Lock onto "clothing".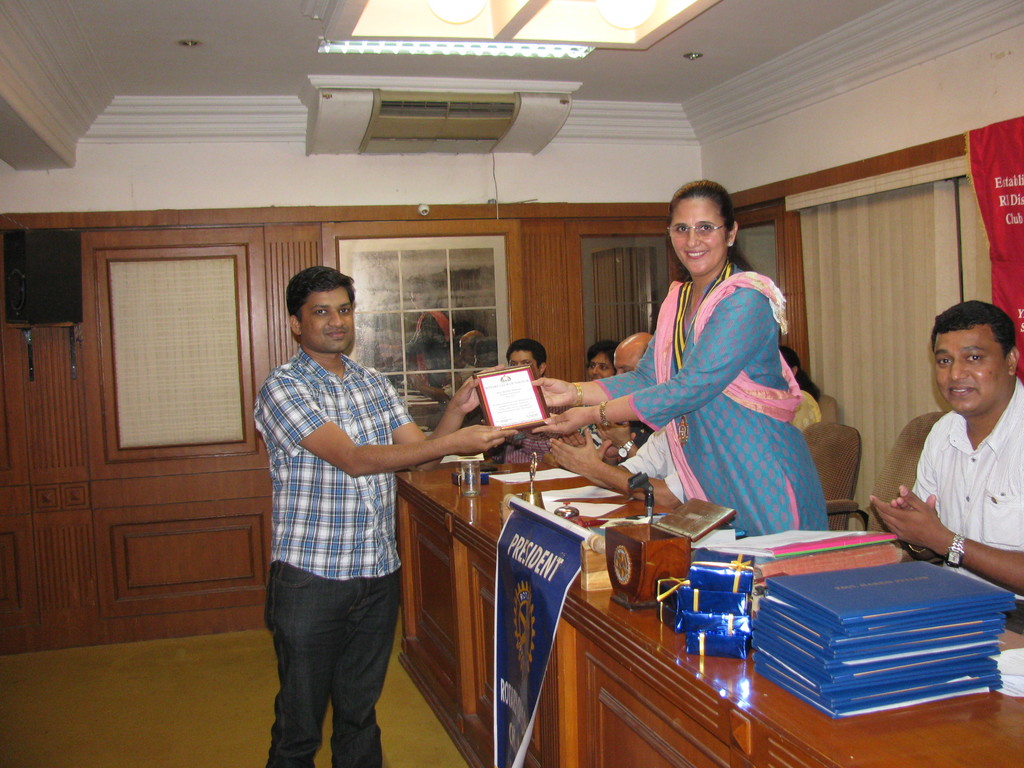
Locked: {"x1": 895, "y1": 375, "x2": 1023, "y2": 605}.
